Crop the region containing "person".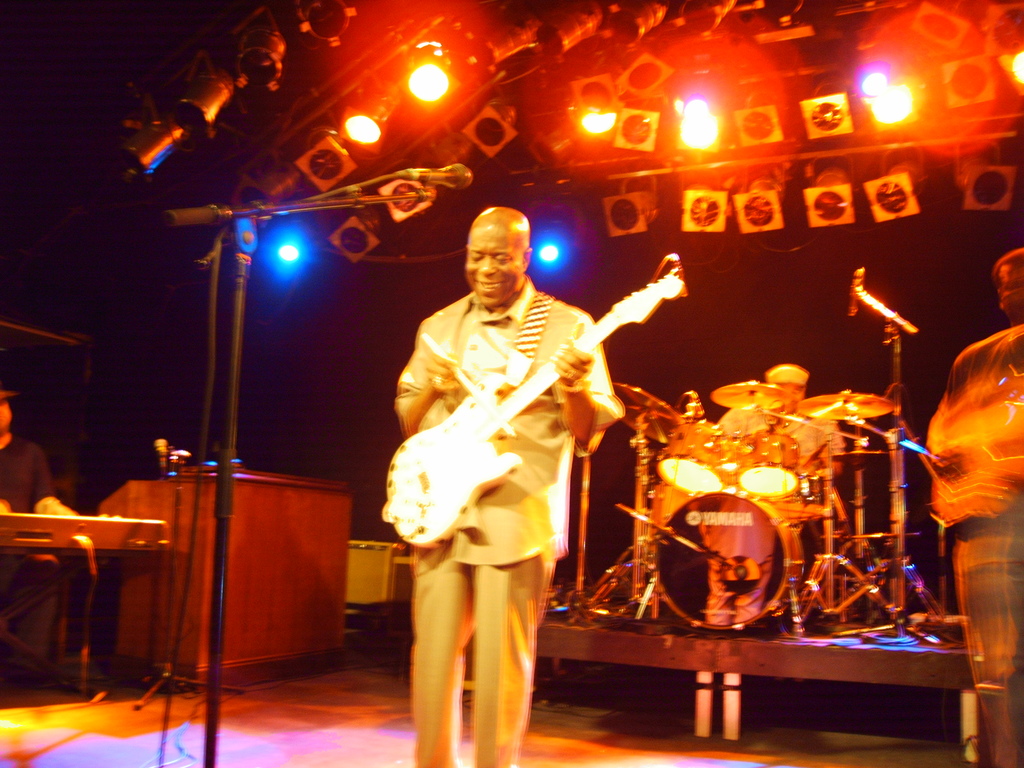
Crop region: x1=925 y1=245 x2=1023 y2=767.
